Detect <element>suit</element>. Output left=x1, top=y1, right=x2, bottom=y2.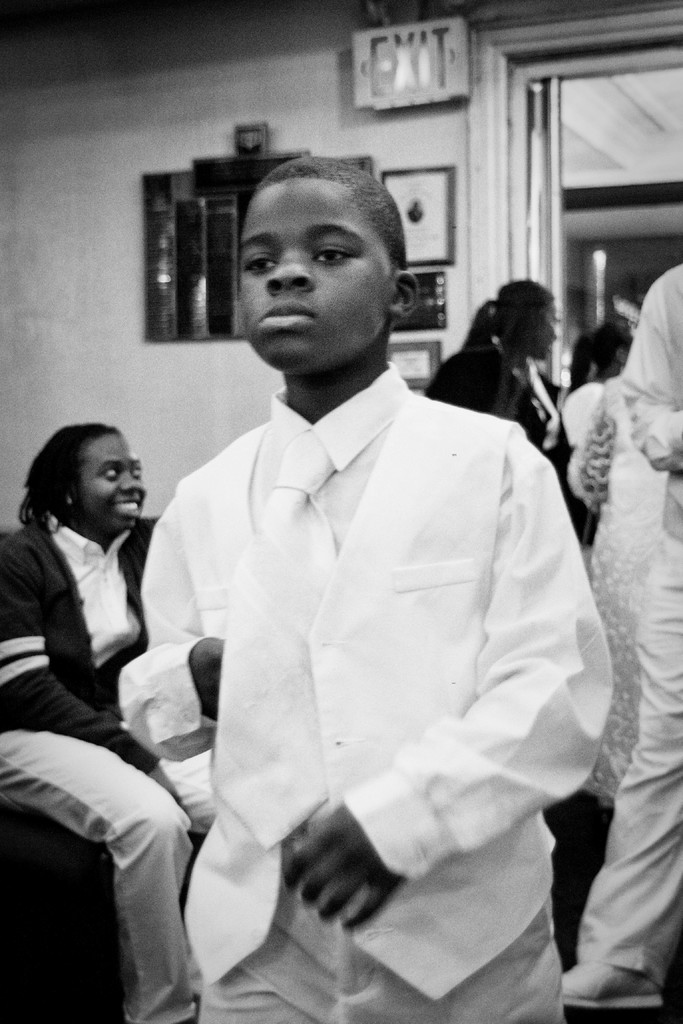
left=117, top=363, right=615, bottom=1023.
